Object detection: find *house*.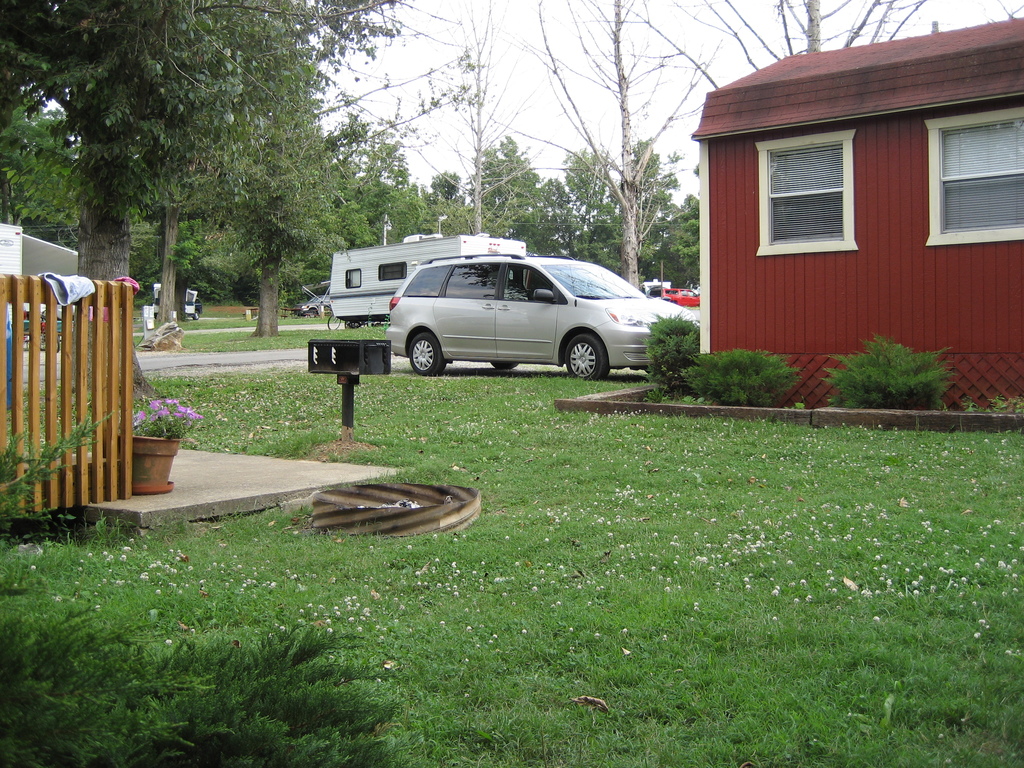
x1=680, y1=22, x2=1020, y2=417.
